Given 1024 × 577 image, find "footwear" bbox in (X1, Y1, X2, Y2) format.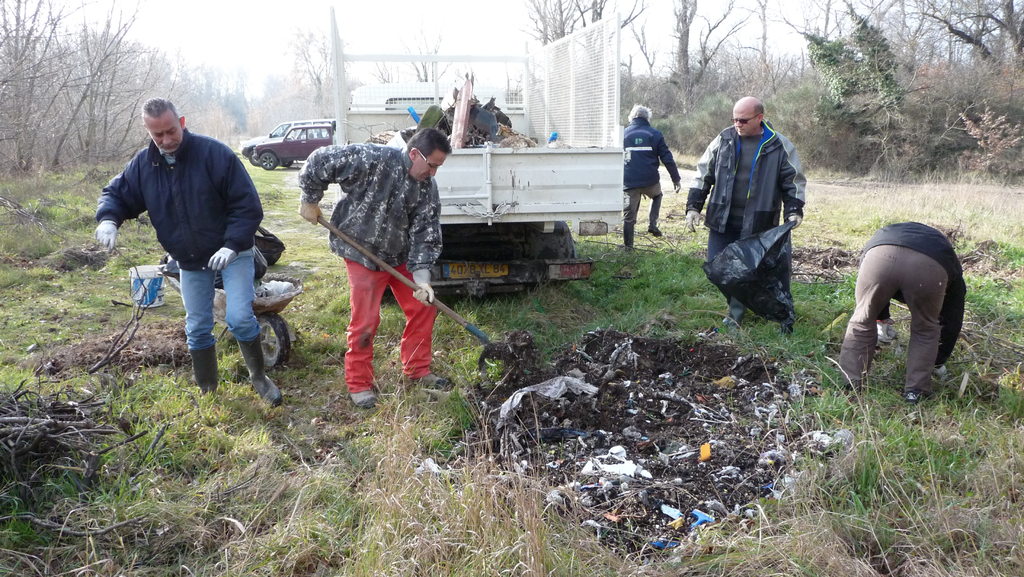
(186, 343, 224, 409).
